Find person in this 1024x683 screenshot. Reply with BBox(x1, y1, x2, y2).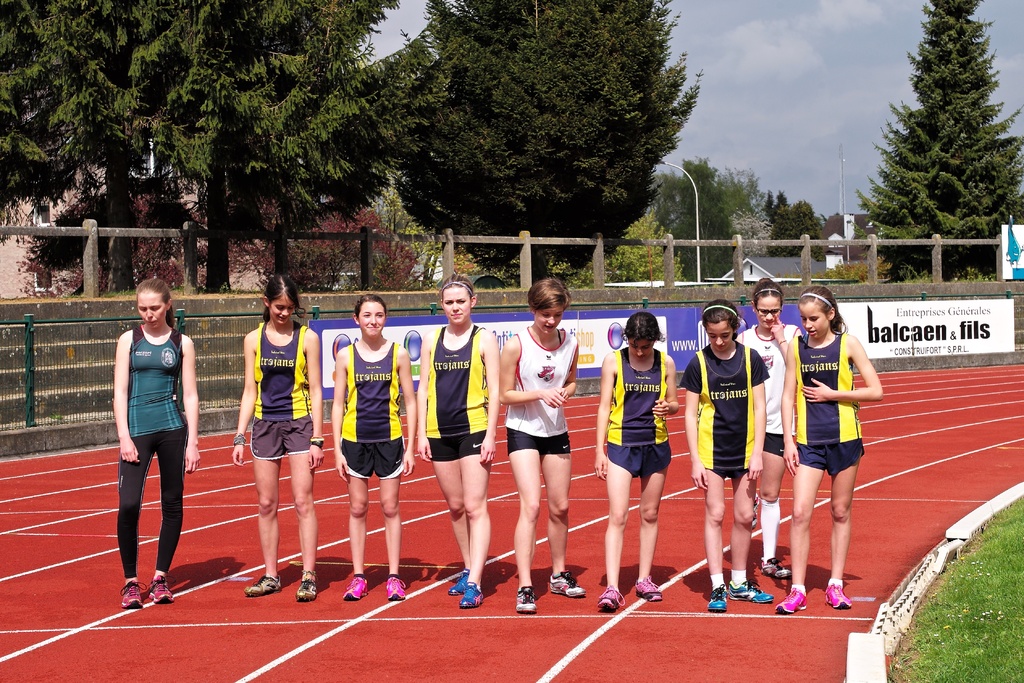
BBox(329, 295, 418, 603).
